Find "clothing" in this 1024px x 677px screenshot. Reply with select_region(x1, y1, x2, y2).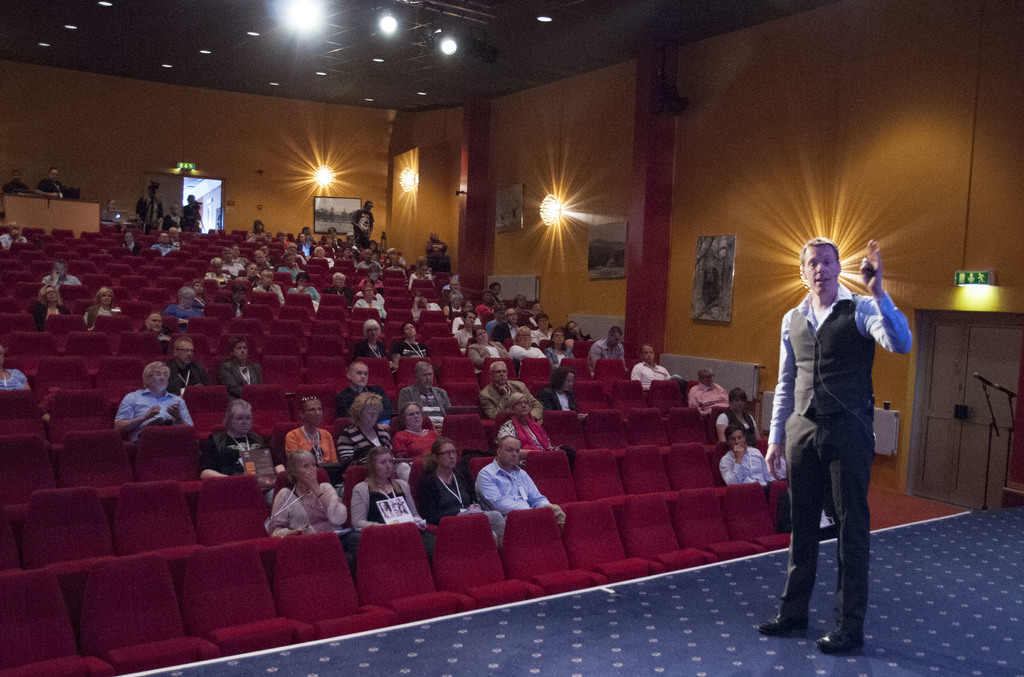
select_region(380, 330, 426, 369).
